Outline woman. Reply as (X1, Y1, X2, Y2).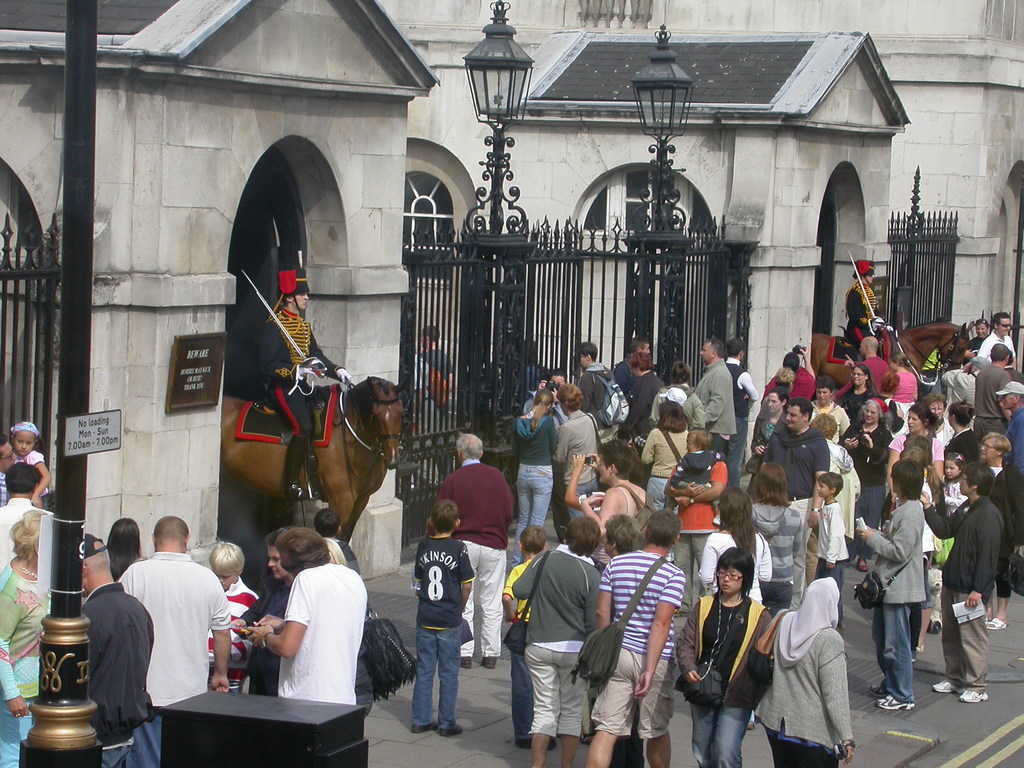
(769, 563, 863, 761).
